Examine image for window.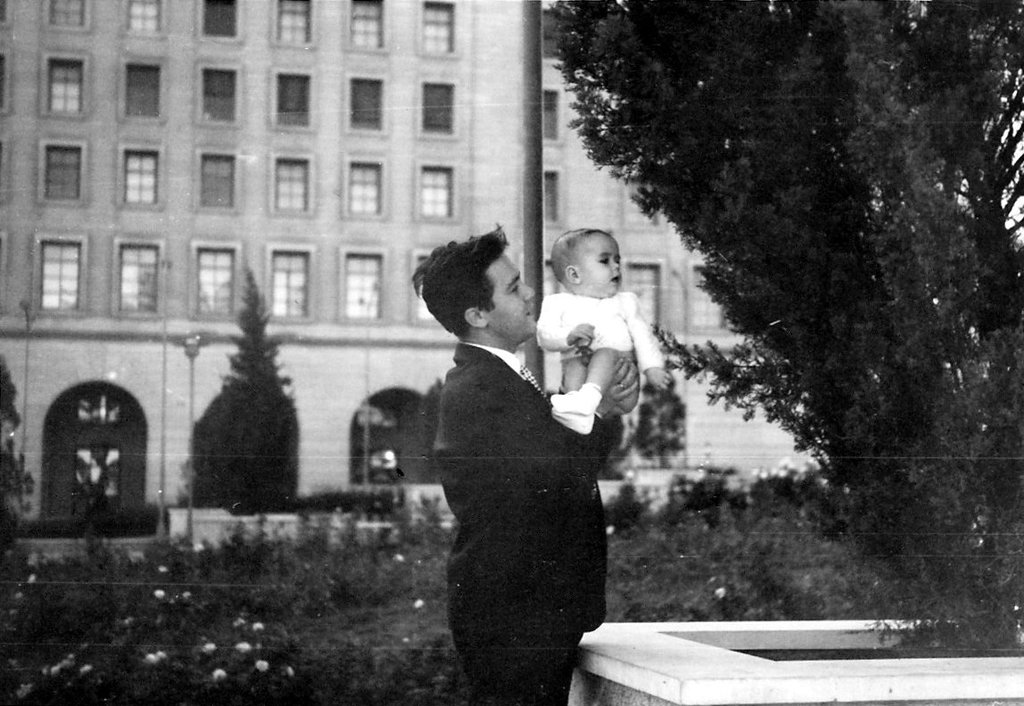
Examination result: box=[45, 1, 91, 30].
